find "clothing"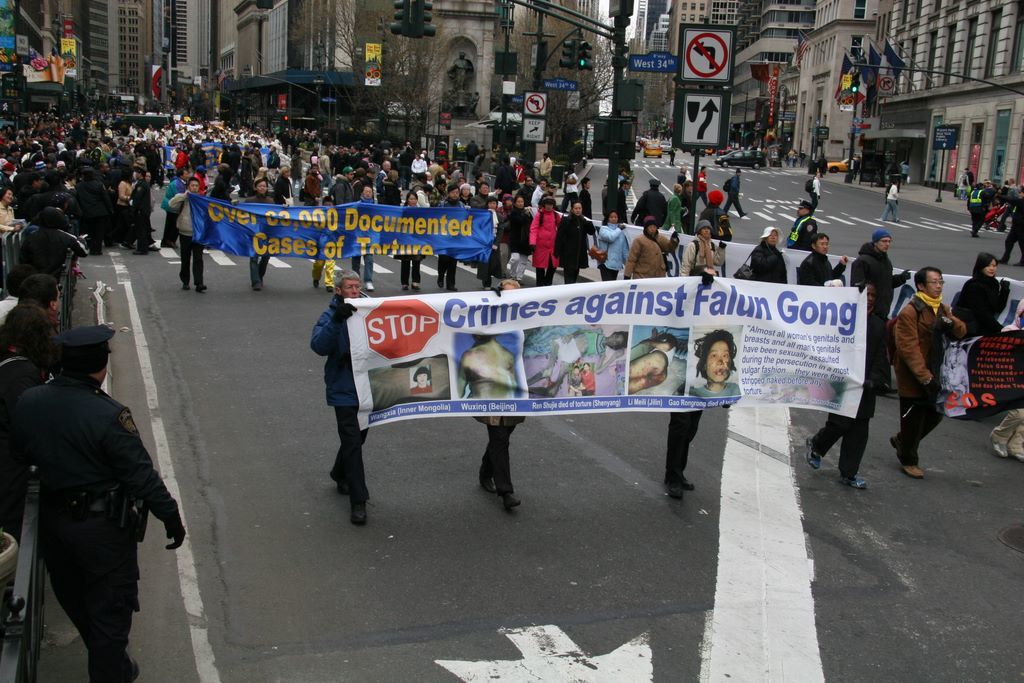
box=[410, 389, 436, 401]
